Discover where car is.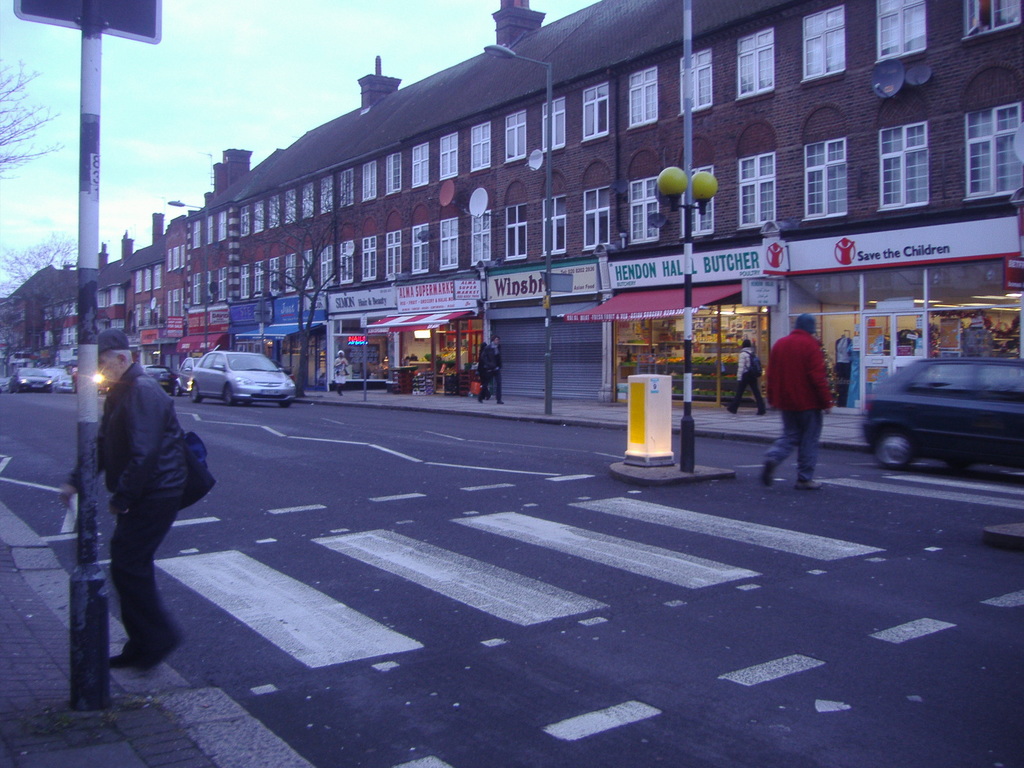
Discovered at [x1=860, y1=343, x2=1018, y2=484].
